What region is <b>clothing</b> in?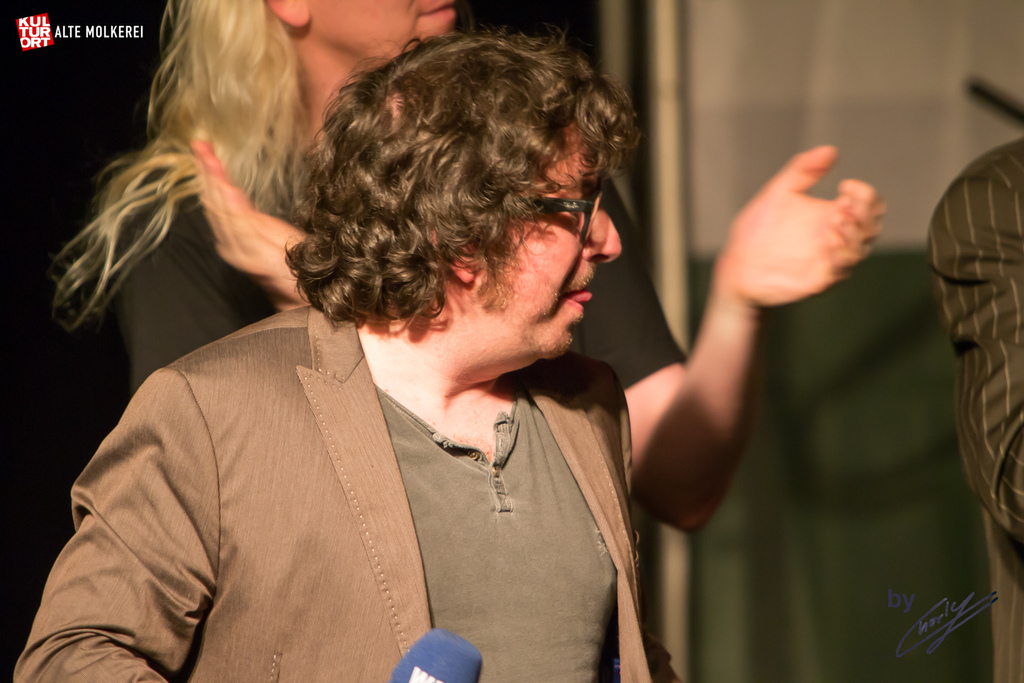
locate(28, 275, 687, 677).
